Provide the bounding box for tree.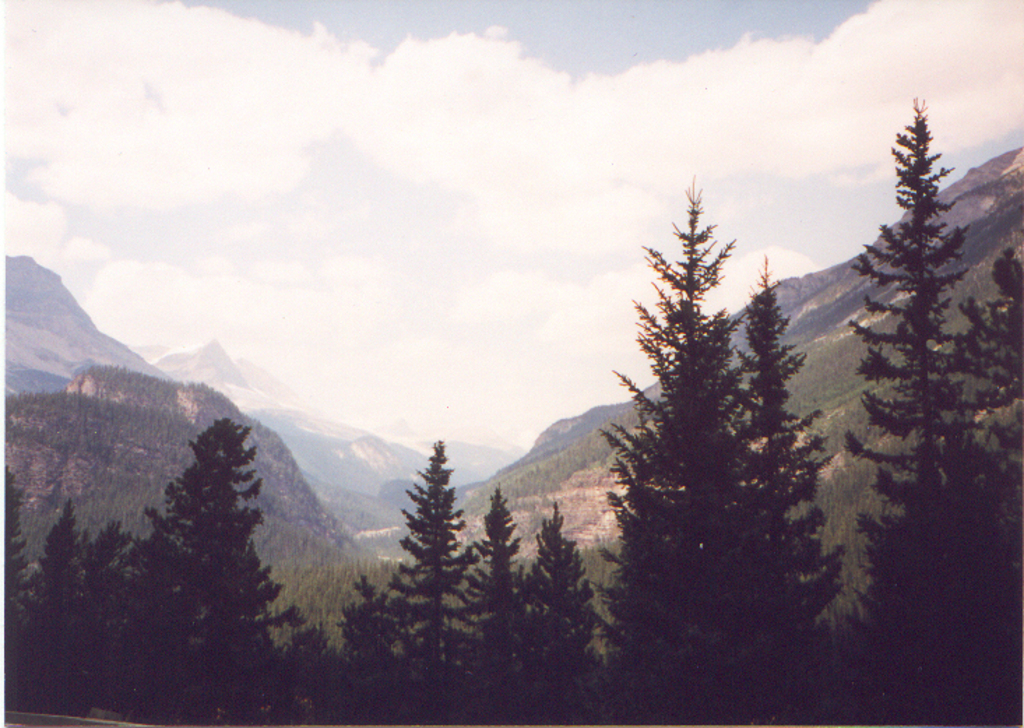
<bbox>590, 155, 816, 669</bbox>.
